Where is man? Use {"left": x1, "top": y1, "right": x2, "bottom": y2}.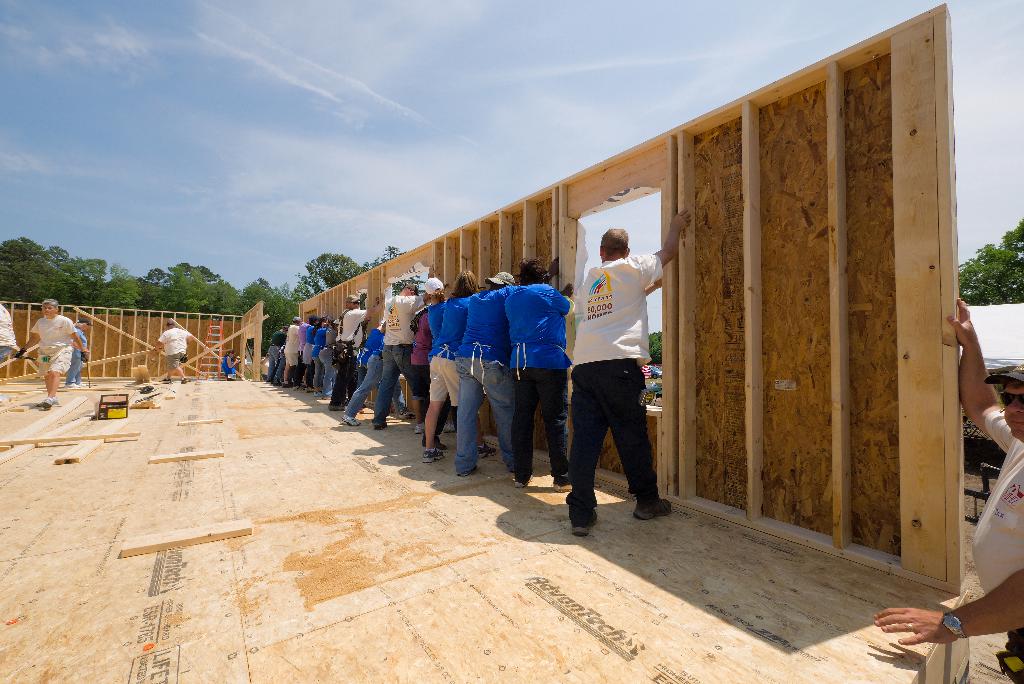
{"left": 559, "top": 206, "right": 675, "bottom": 538}.
